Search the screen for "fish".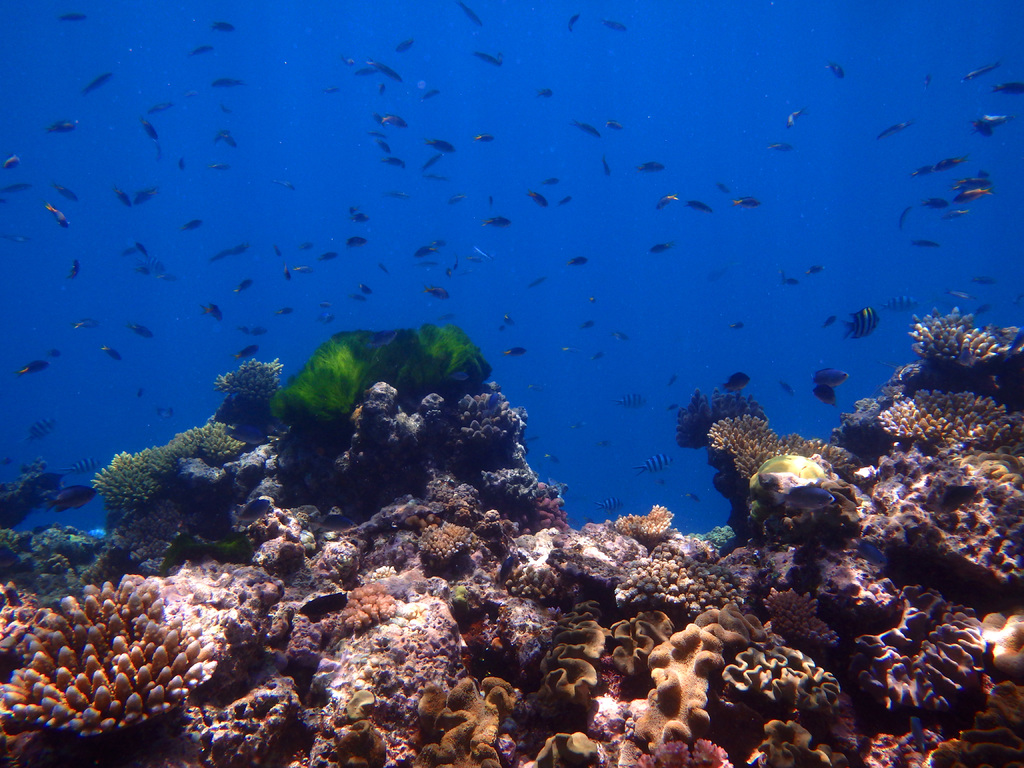
Found at 825/315/841/329.
